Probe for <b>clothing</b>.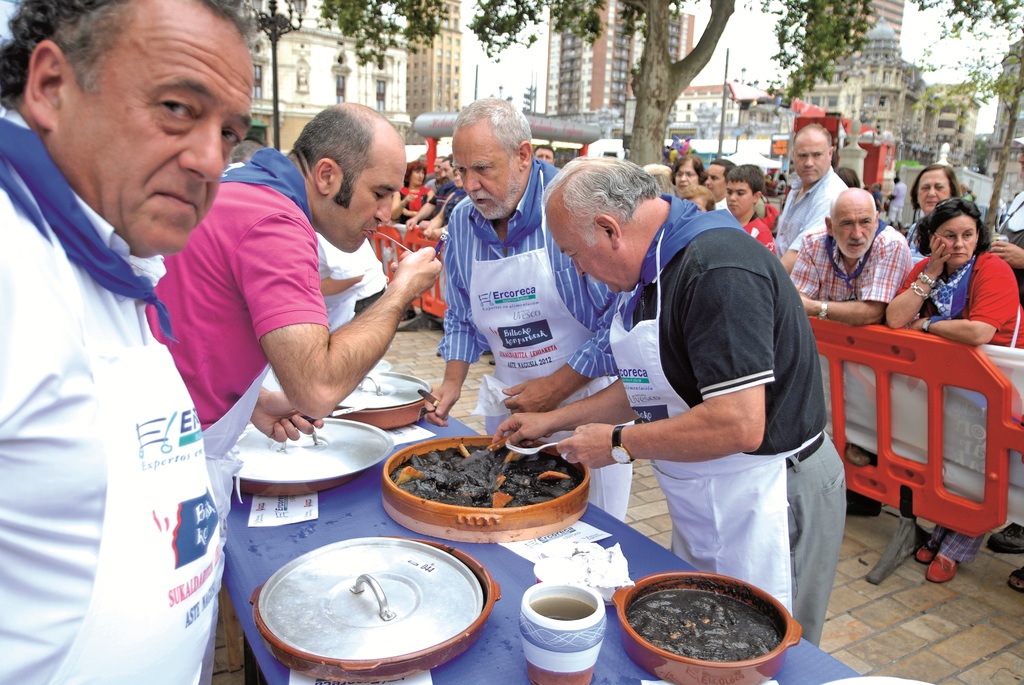
Probe result: x1=404, y1=185, x2=435, y2=227.
